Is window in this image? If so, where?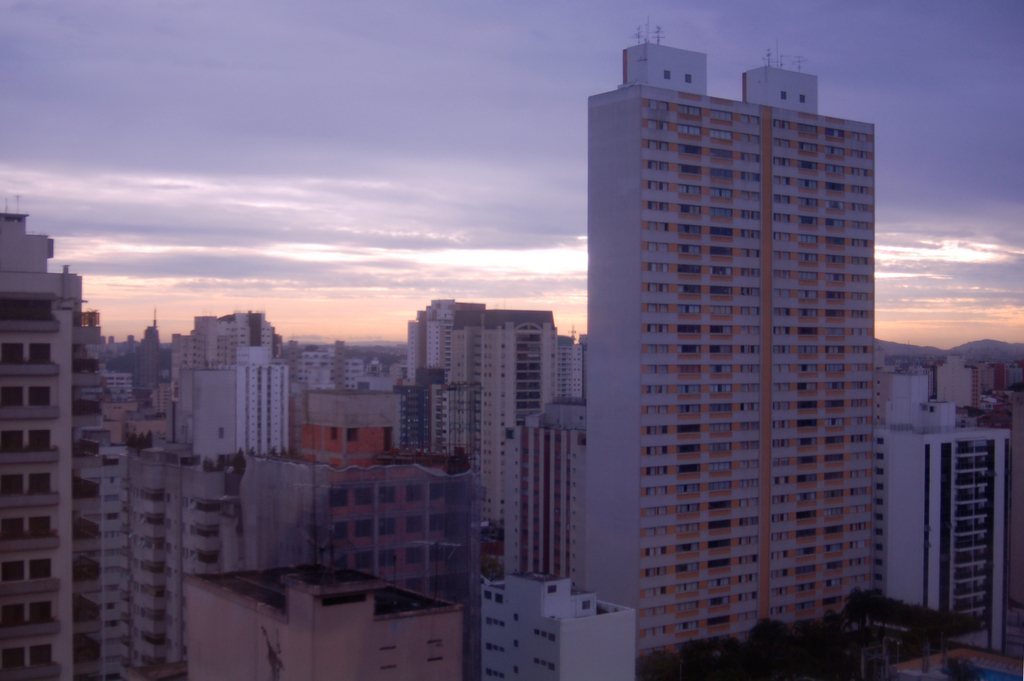
Yes, at bbox=[854, 202, 867, 213].
